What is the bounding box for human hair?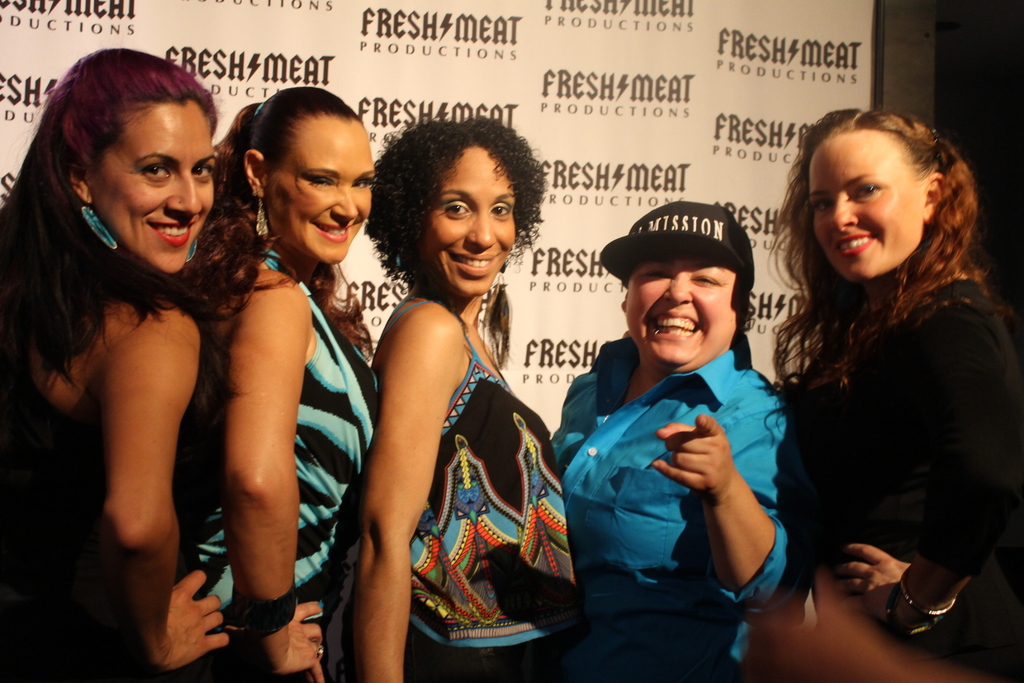
{"x1": 796, "y1": 116, "x2": 992, "y2": 469}.
